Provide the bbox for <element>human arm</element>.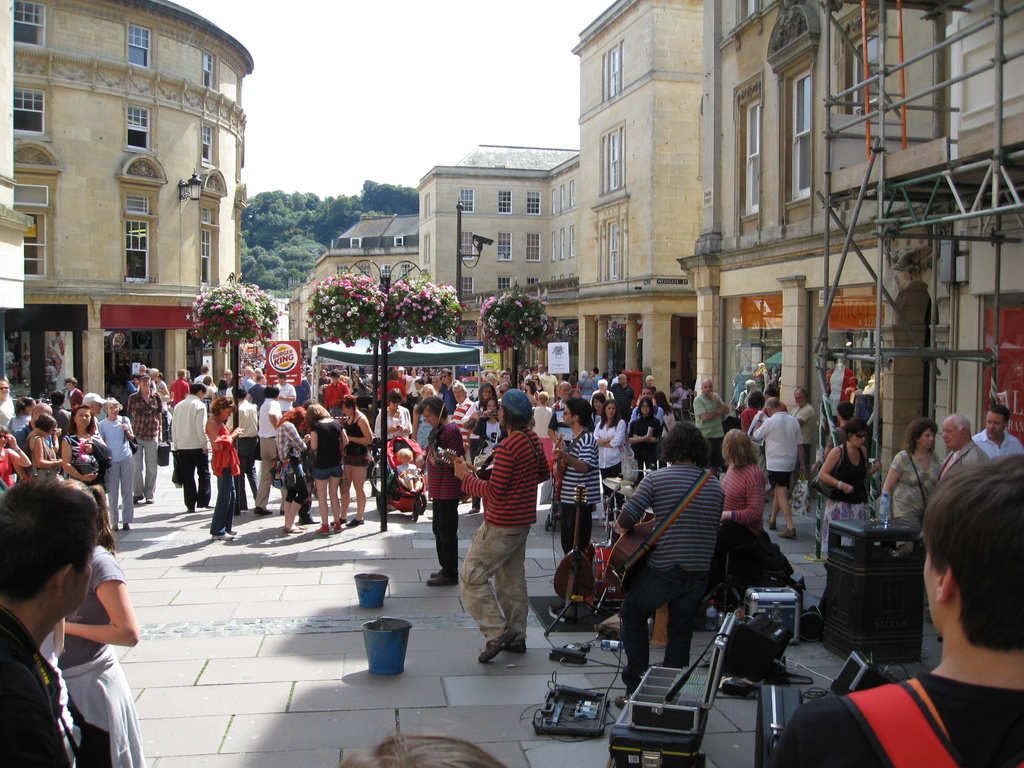
[632,422,664,444].
